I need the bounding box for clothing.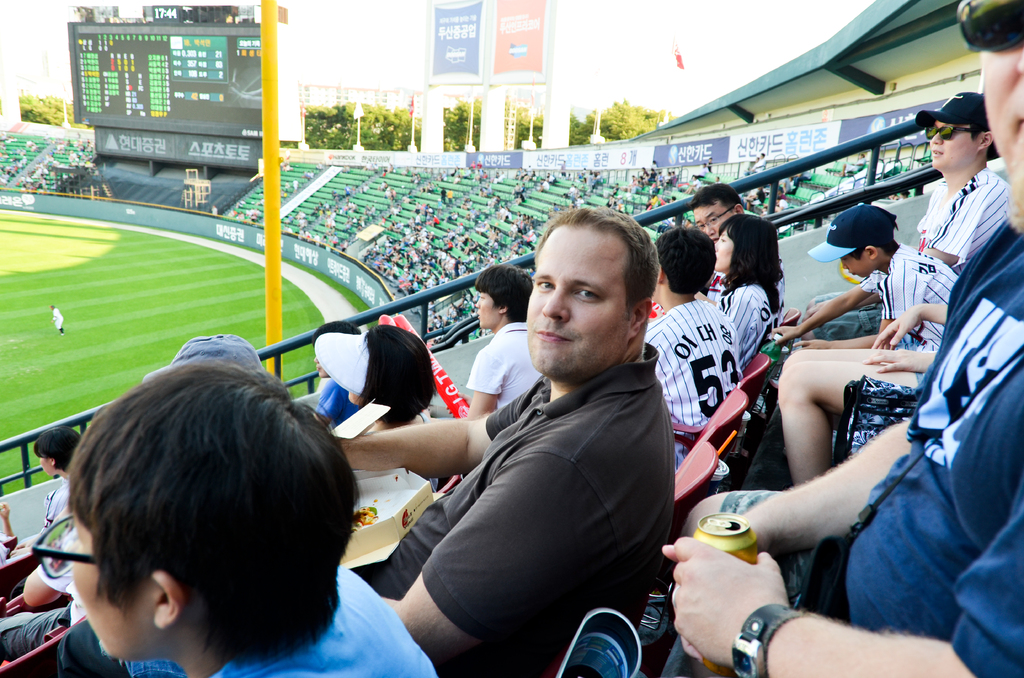
Here it is: bbox(59, 337, 673, 676).
